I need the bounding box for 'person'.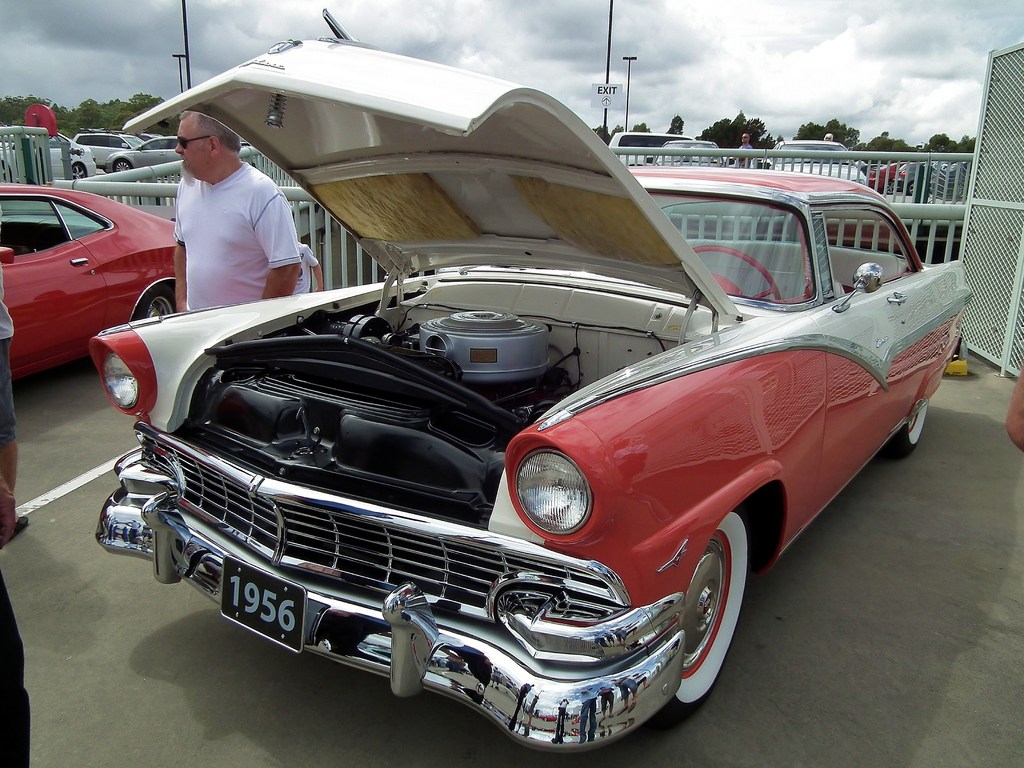
Here it is: 292,241,321,294.
